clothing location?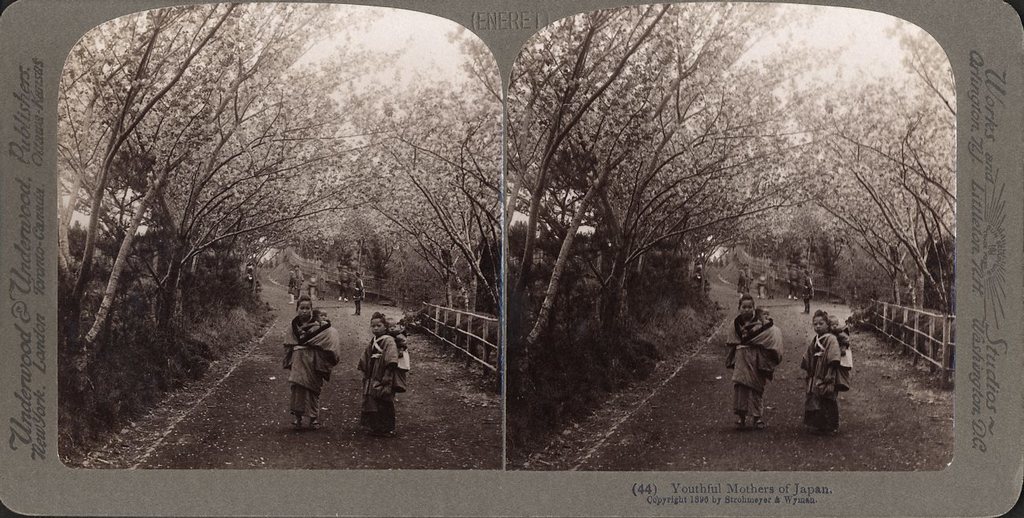
350, 332, 402, 423
